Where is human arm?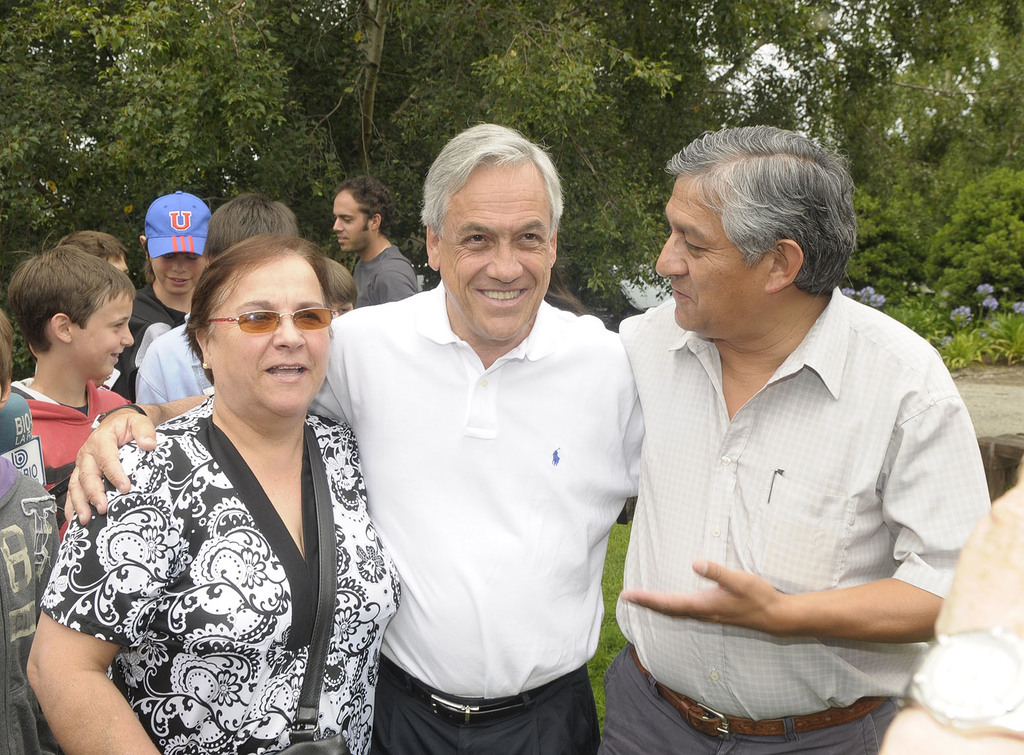
(371, 263, 419, 312).
